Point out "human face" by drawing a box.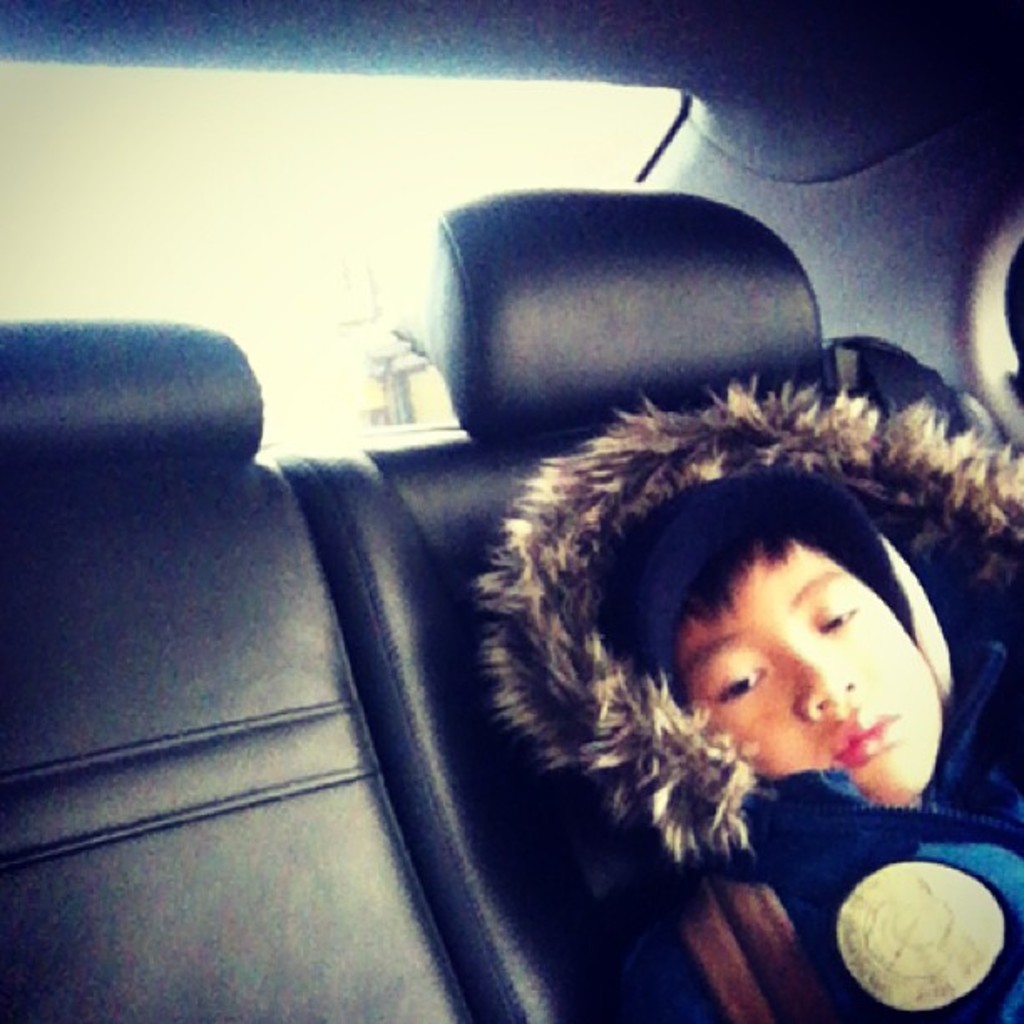
bbox=(683, 544, 945, 805).
